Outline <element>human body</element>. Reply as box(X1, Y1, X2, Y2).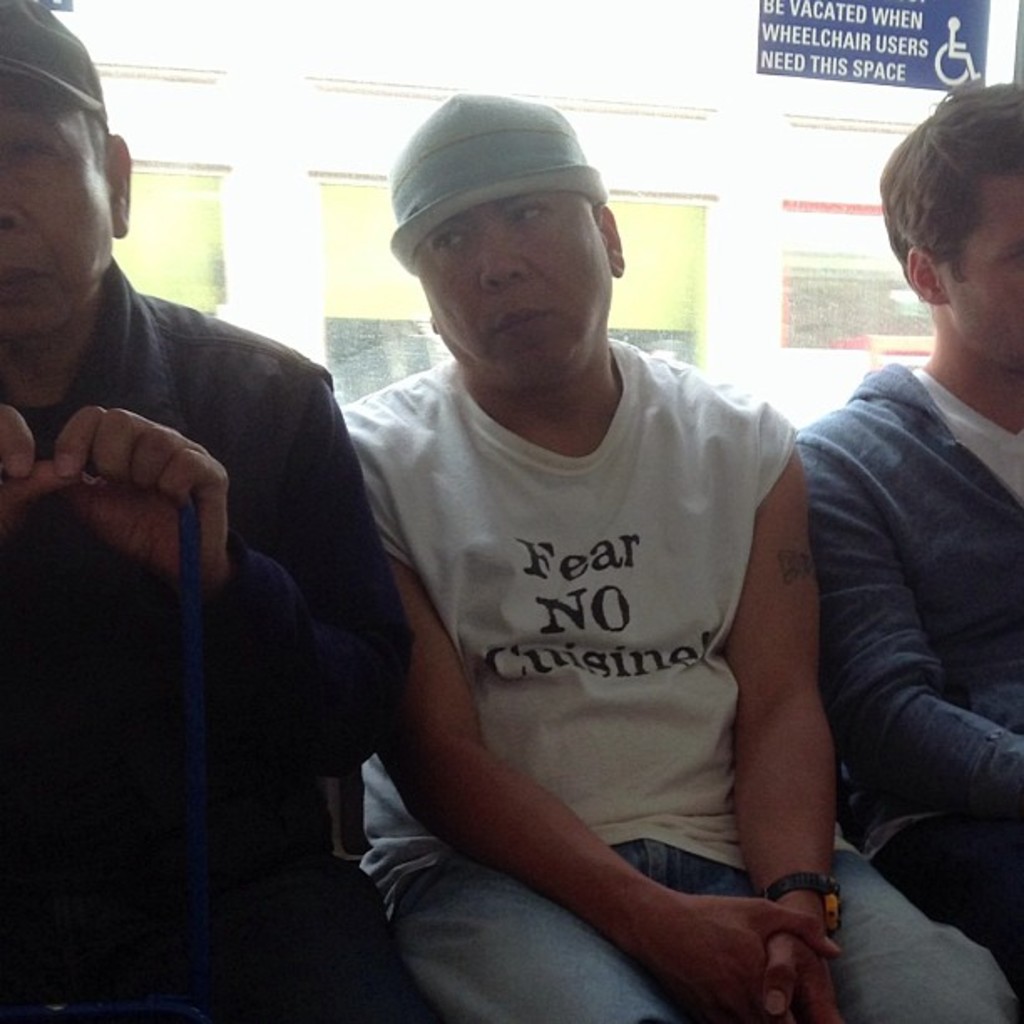
box(0, 251, 430, 1022).
